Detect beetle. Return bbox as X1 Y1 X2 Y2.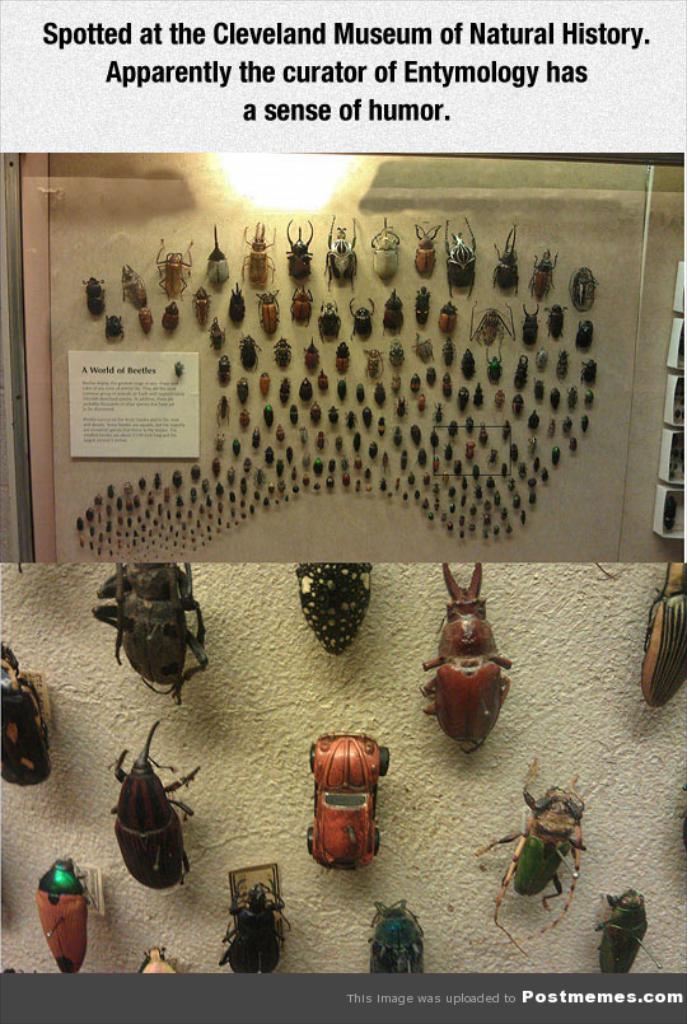
120 266 146 307.
